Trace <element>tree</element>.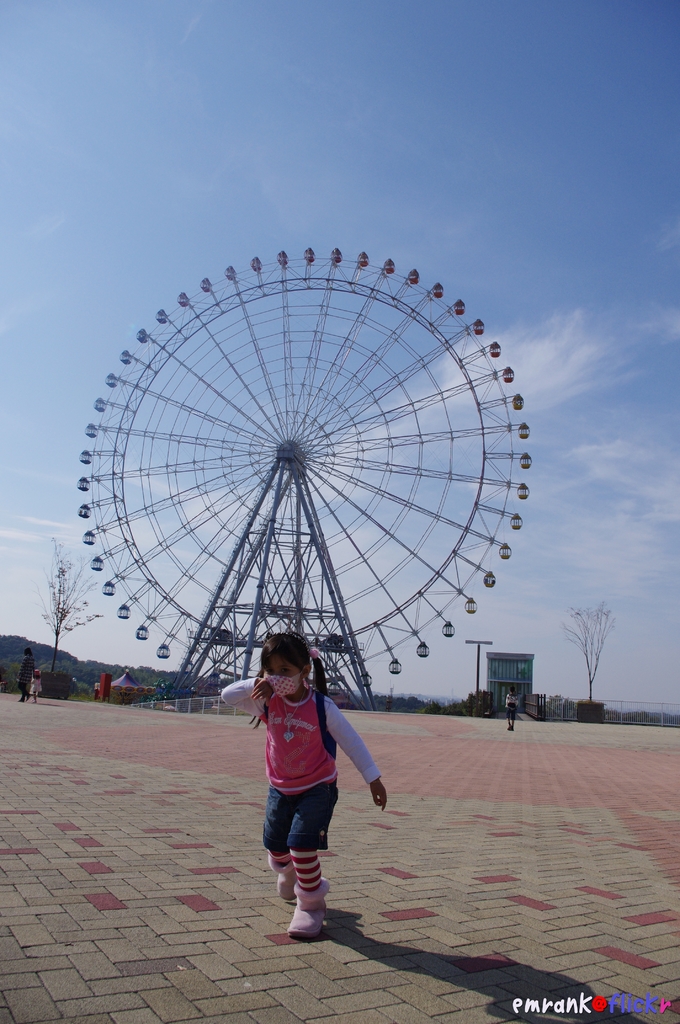
Traced to bbox=[35, 536, 115, 697].
